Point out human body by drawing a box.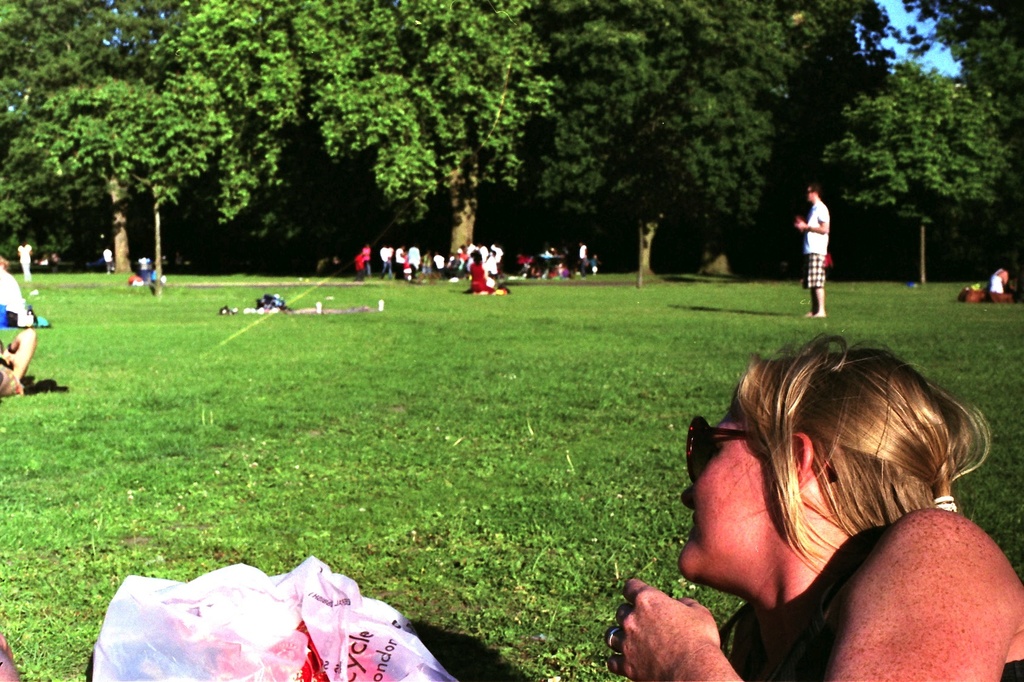
(left=570, top=262, right=1000, bottom=666).
